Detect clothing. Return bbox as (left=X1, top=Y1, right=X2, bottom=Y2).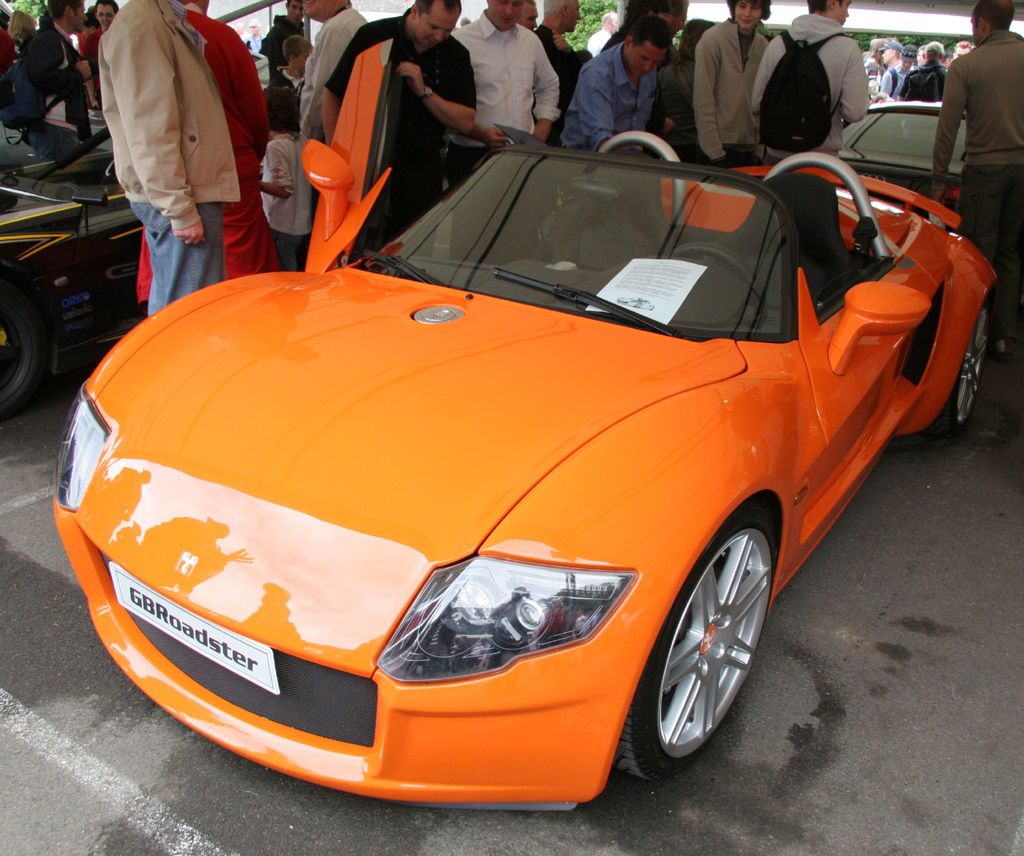
(left=257, top=126, right=315, bottom=269).
